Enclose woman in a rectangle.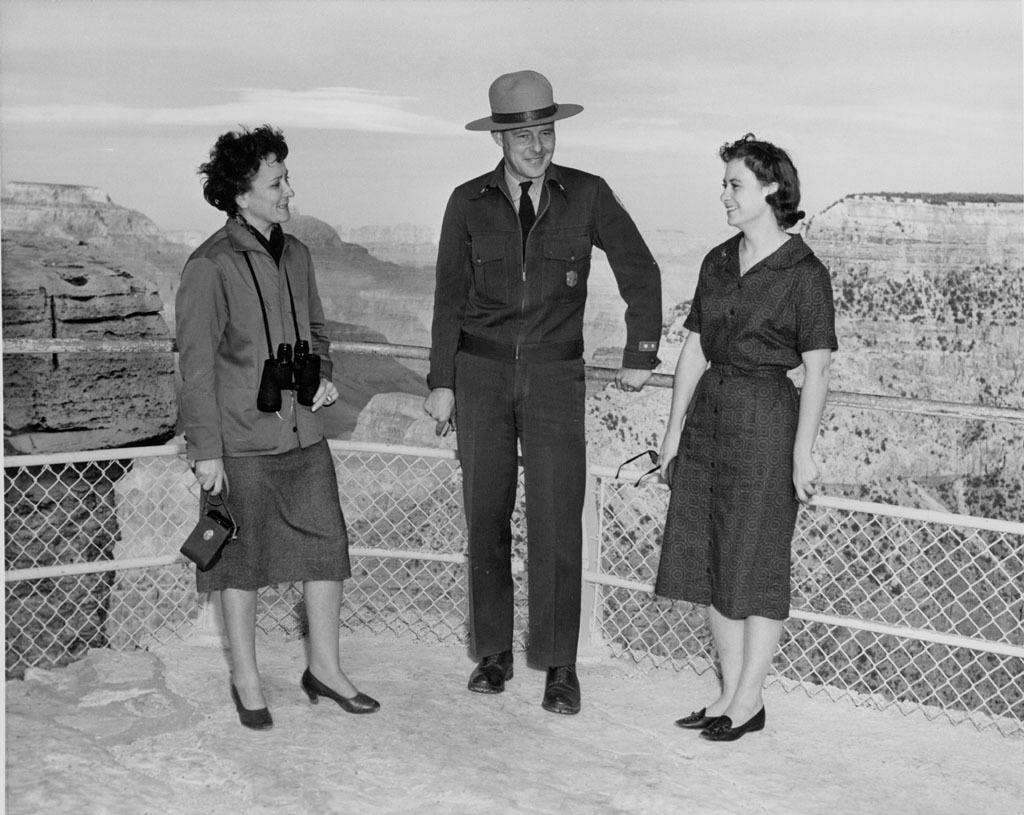
(x1=646, y1=142, x2=836, y2=729).
